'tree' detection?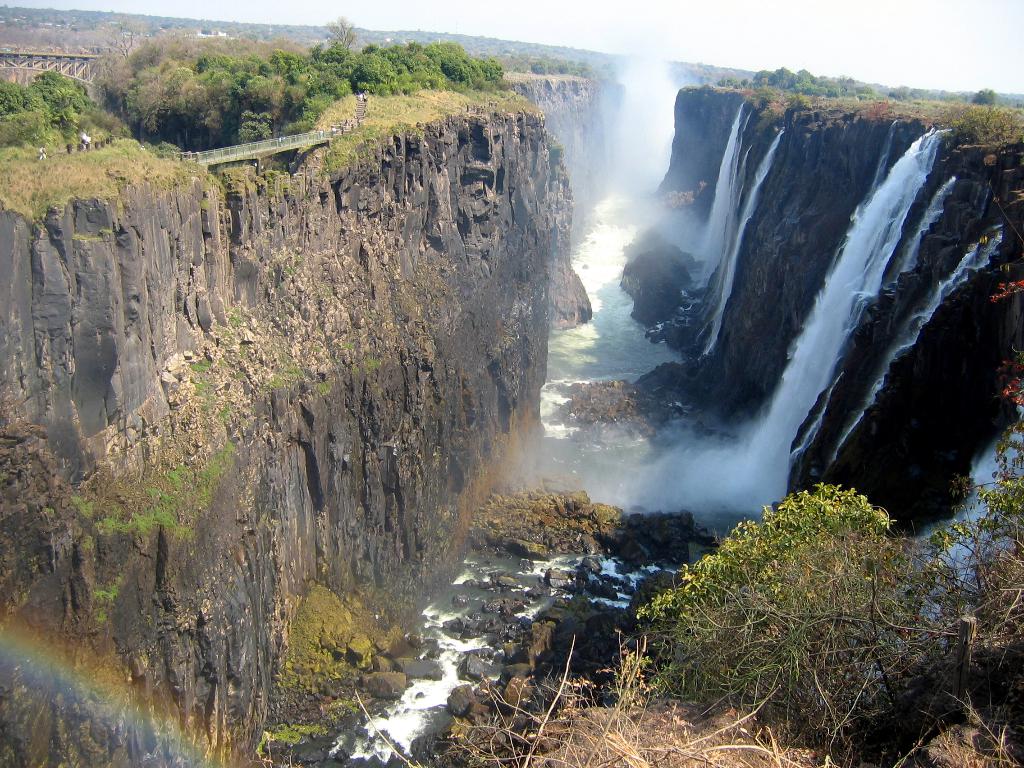
pyautogui.locateOnScreen(608, 444, 972, 726)
